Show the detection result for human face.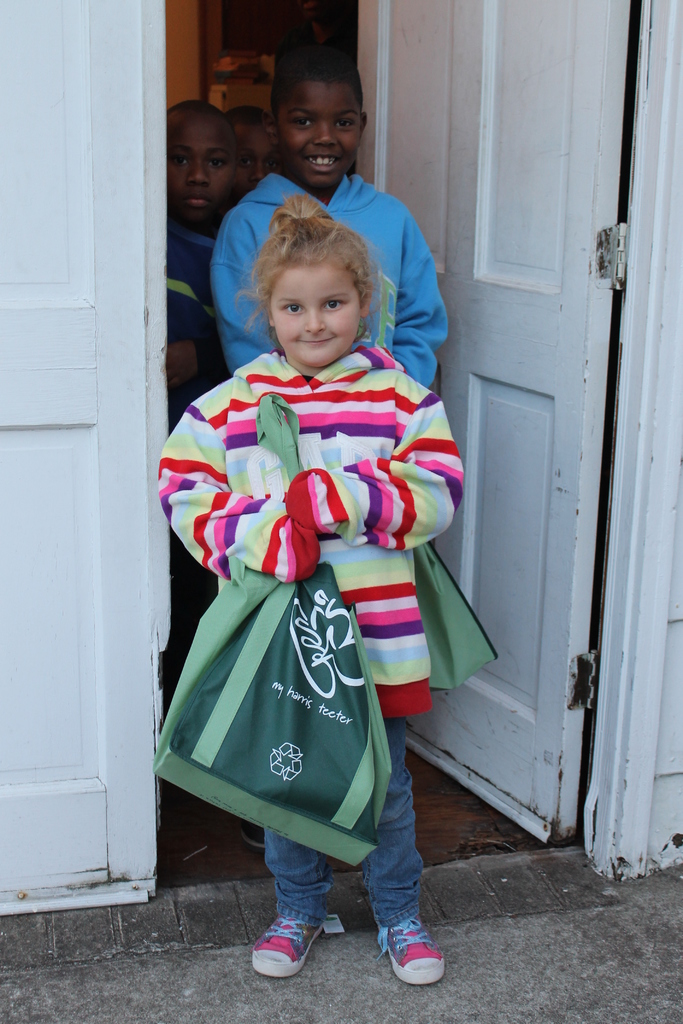
rect(273, 264, 361, 371).
